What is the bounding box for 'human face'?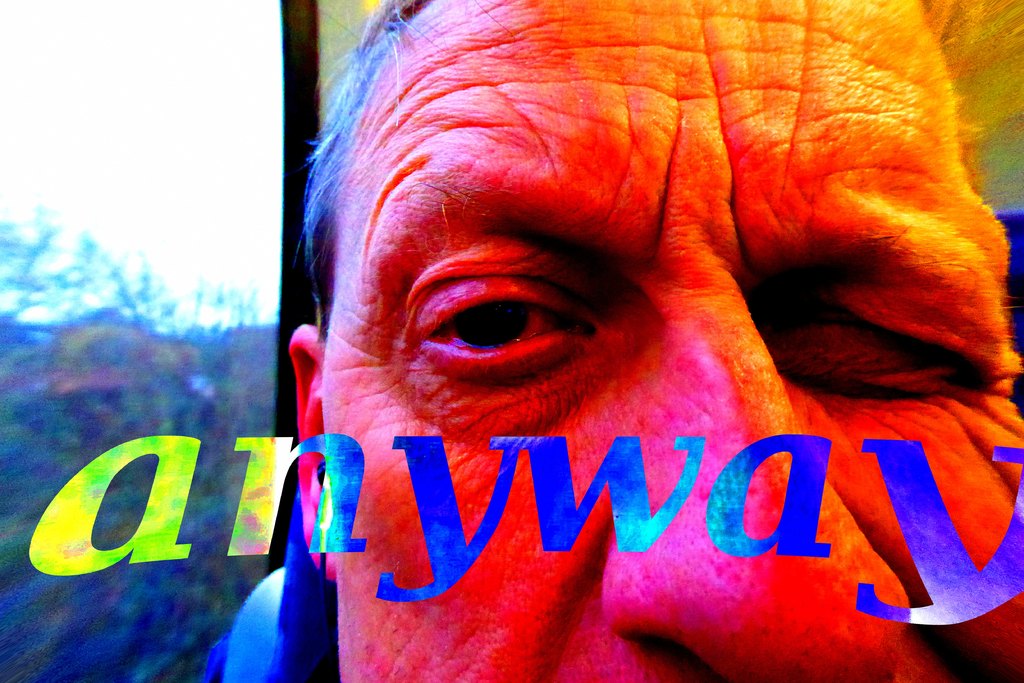
select_region(320, 0, 1023, 682).
